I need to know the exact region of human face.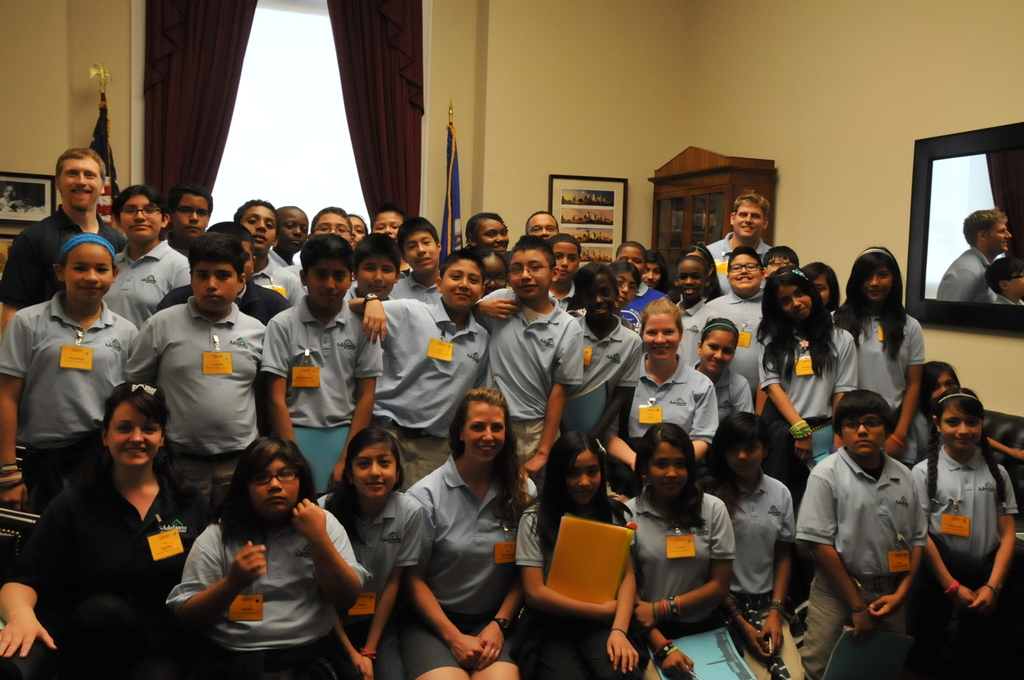
Region: <bbox>189, 257, 235, 313</bbox>.
